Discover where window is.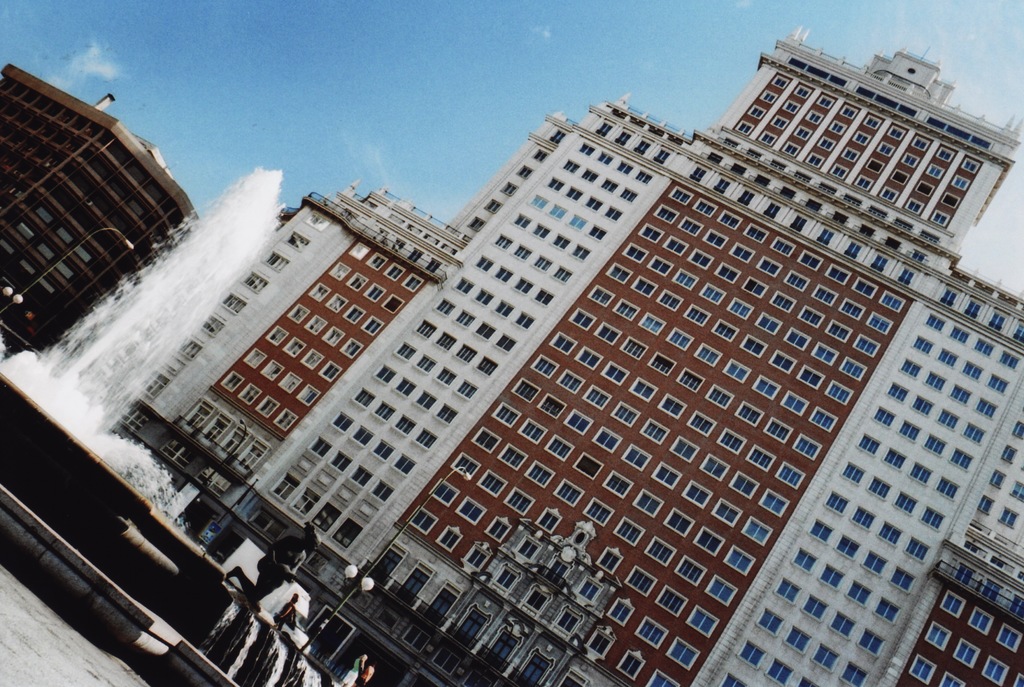
Discovered at bbox=(606, 359, 627, 383).
